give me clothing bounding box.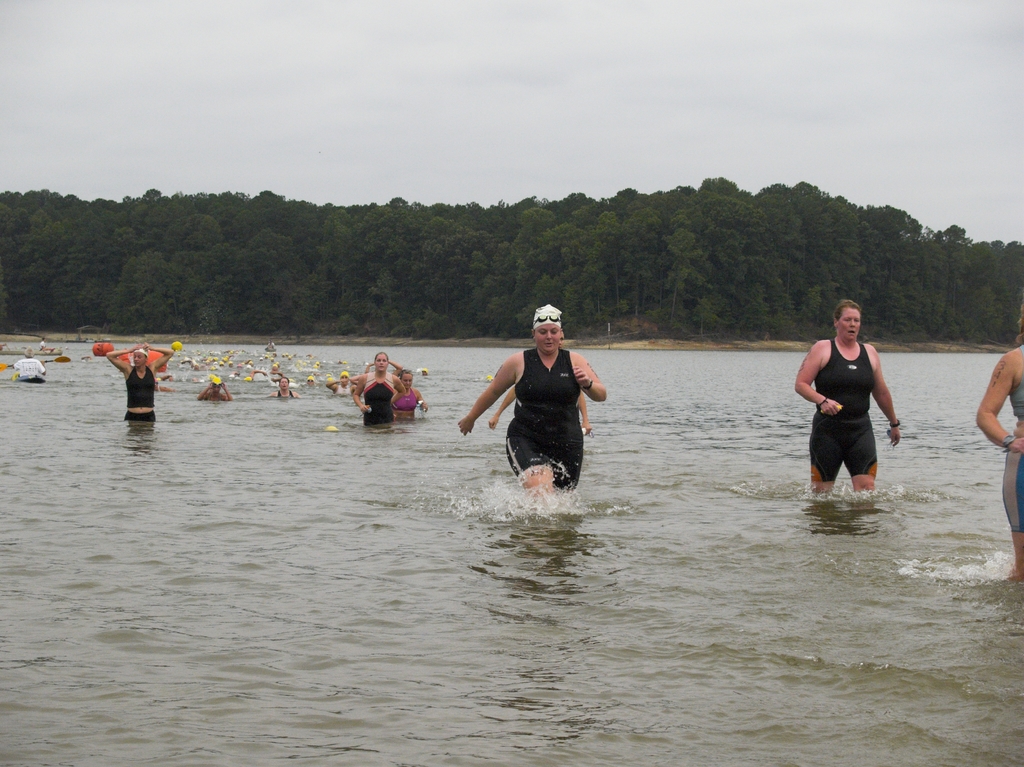
bbox(1002, 348, 1023, 533).
